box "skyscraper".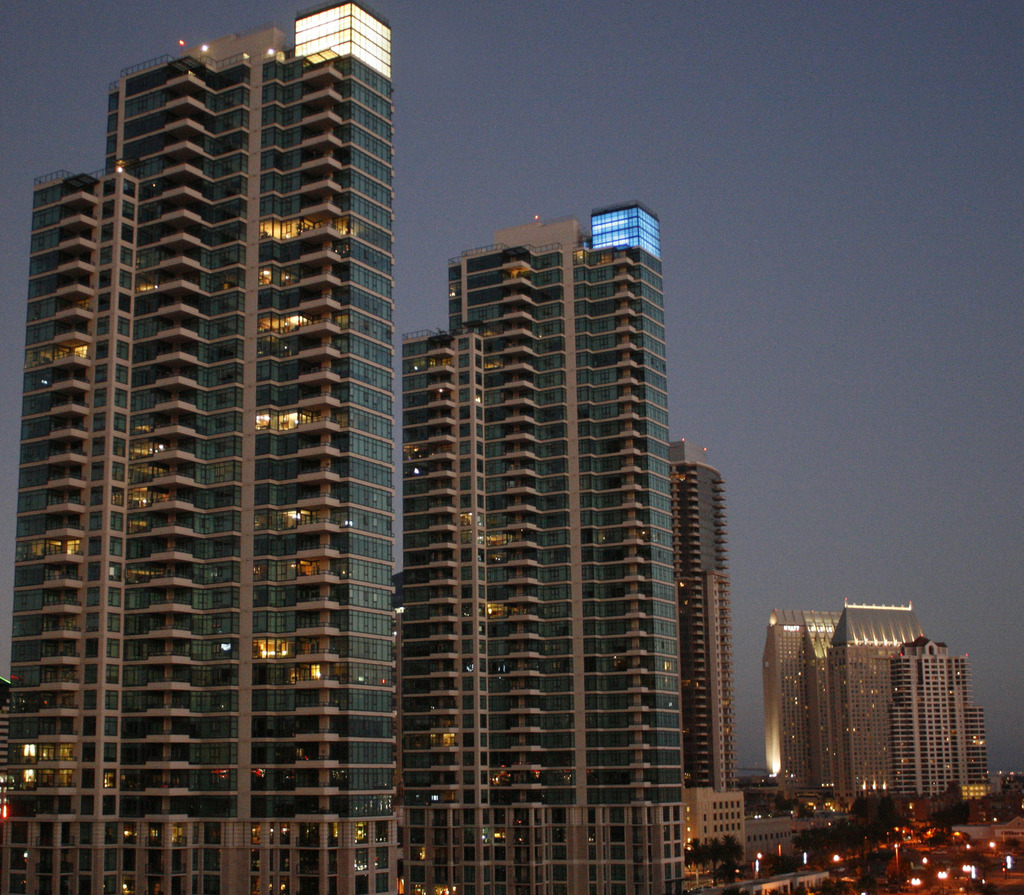
386, 197, 681, 894.
